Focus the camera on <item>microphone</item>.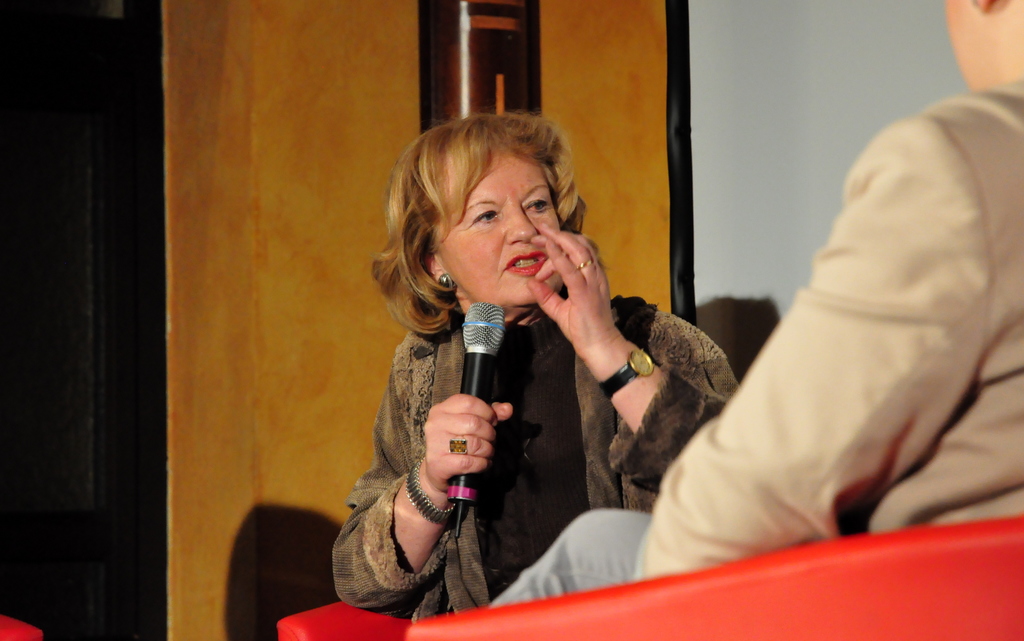
Focus region: 457/301/503/535.
